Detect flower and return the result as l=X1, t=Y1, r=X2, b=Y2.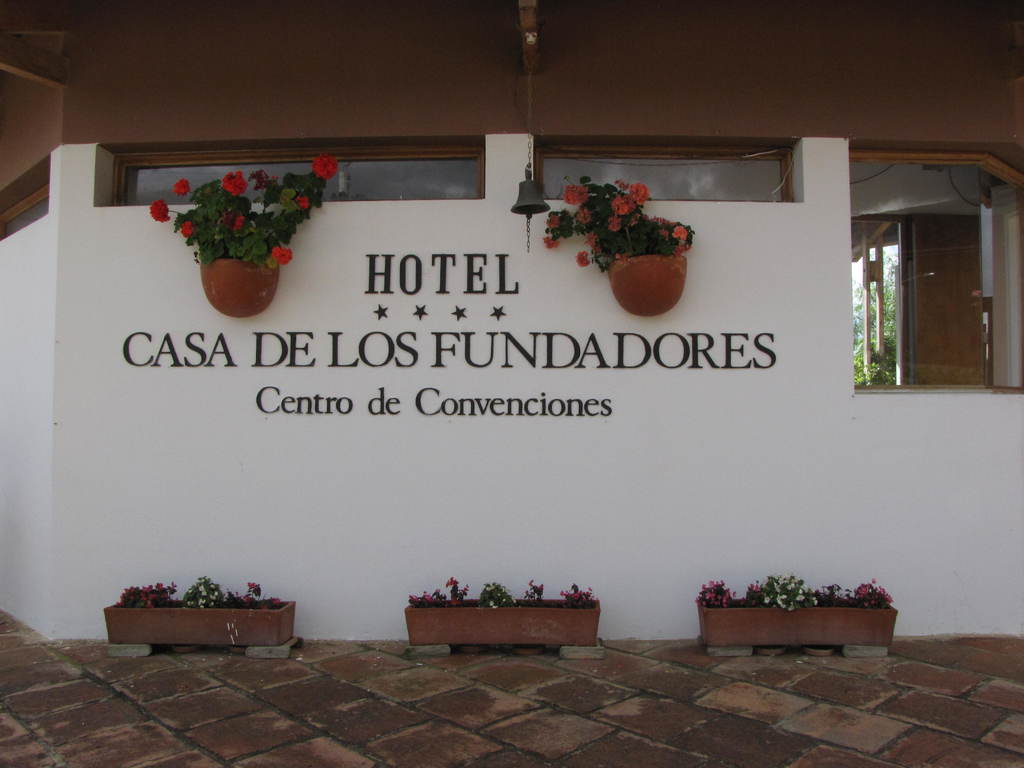
l=179, t=216, r=198, b=241.
